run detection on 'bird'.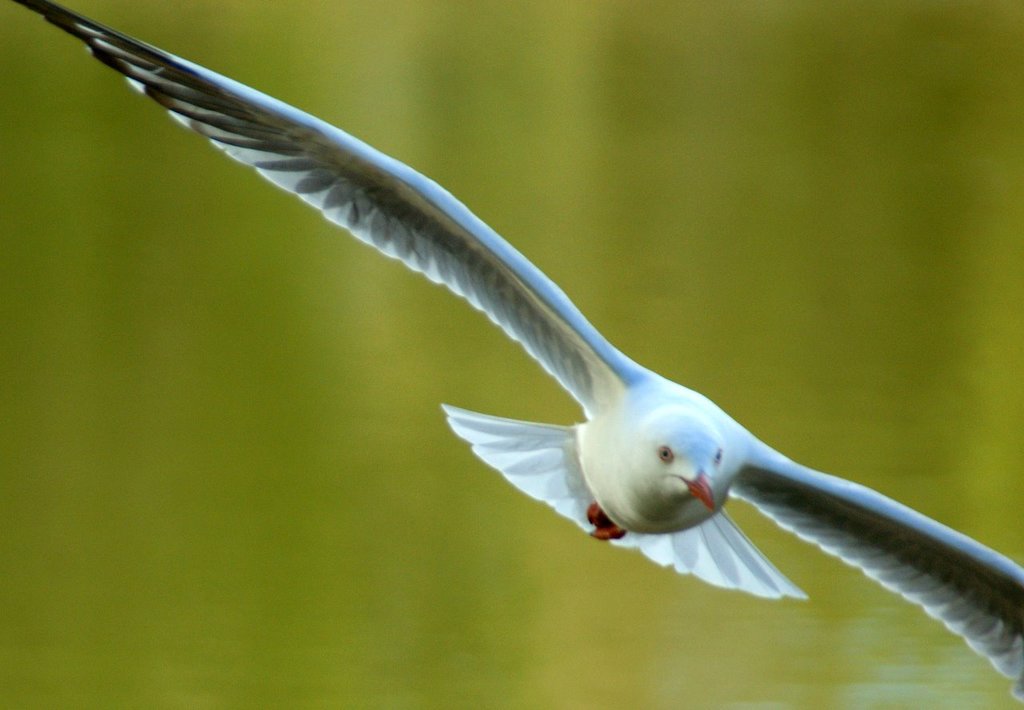
Result: 42 41 1023 664.
